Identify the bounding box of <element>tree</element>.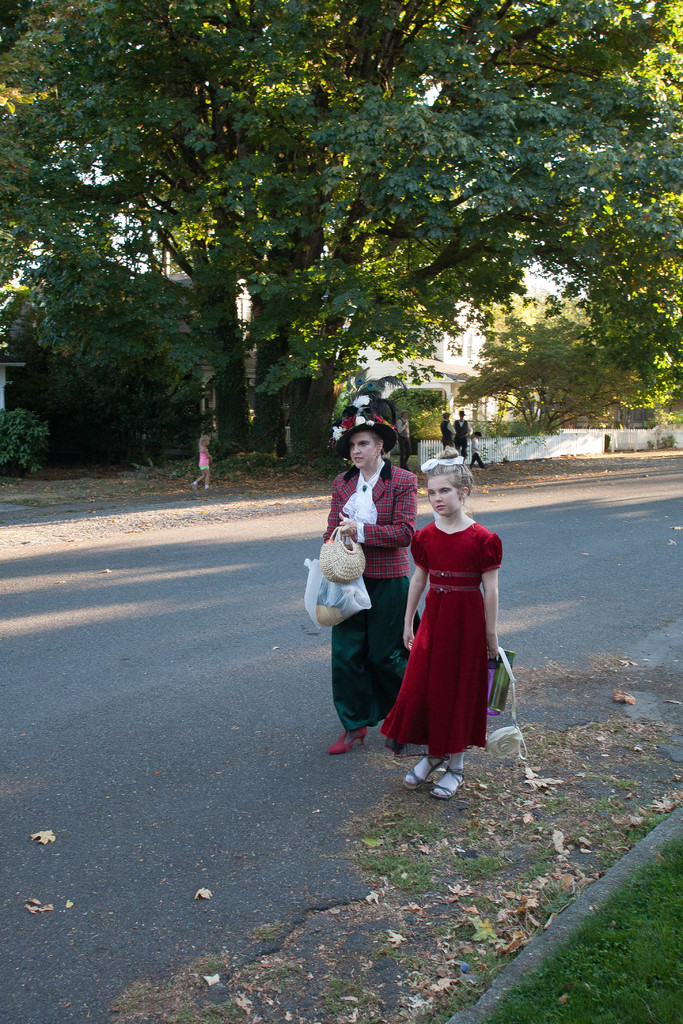
locate(447, 299, 682, 438).
